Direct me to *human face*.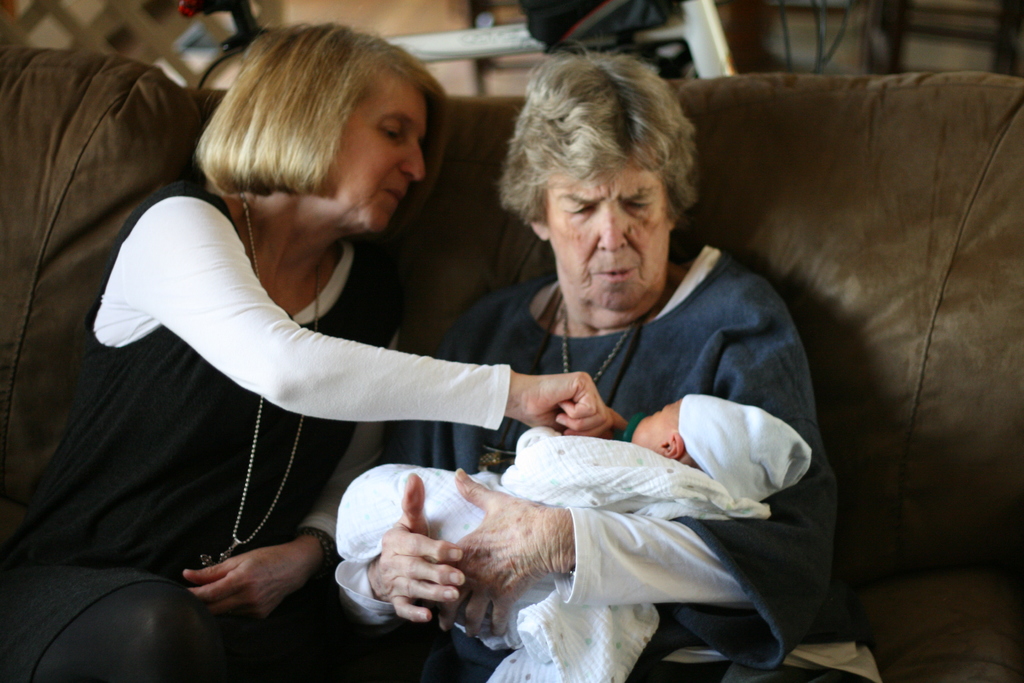
Direction: 543/143/672/324.
